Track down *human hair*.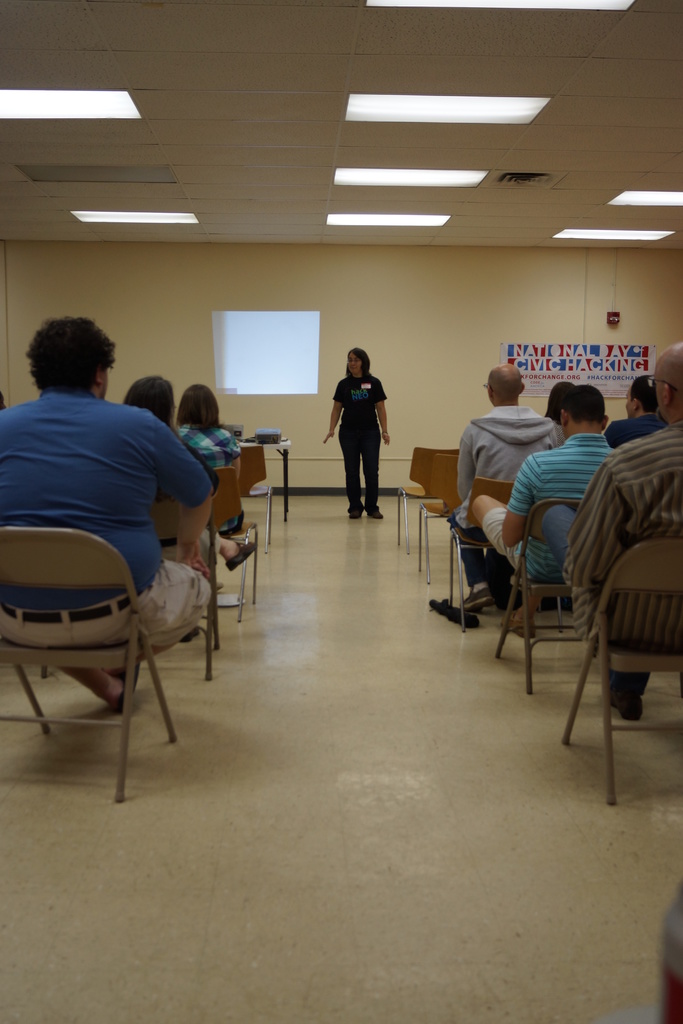
Tracked to select_region(27, 308, 110, 396).
